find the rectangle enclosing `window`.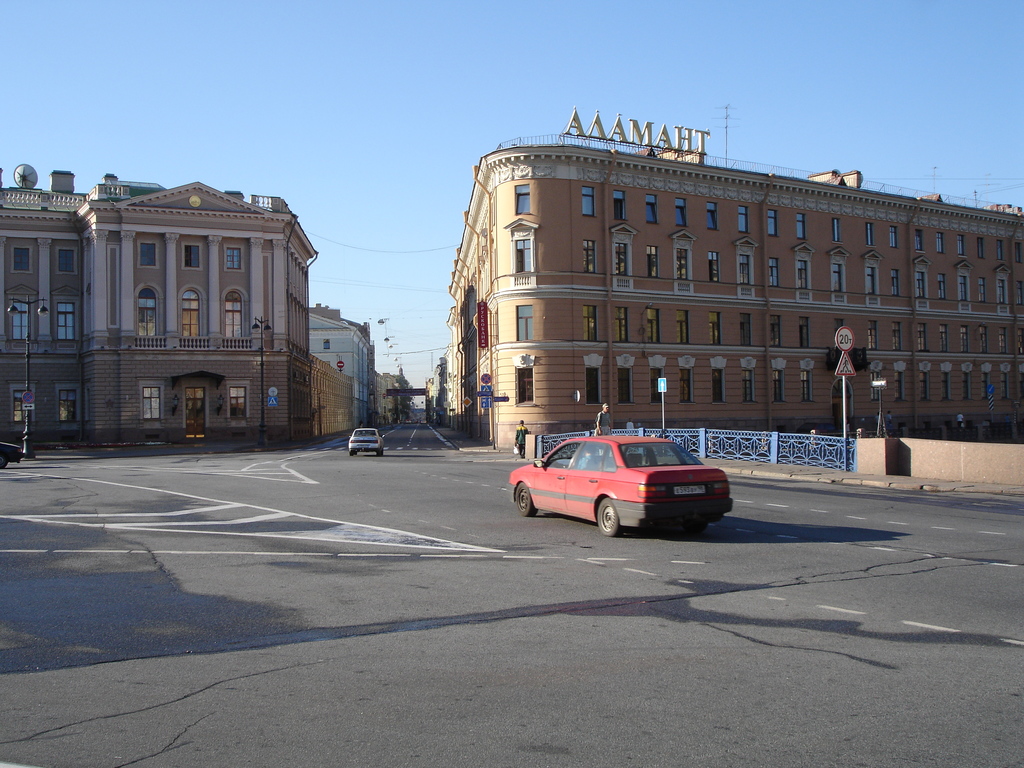
rect(737, 252, 752, 284).
